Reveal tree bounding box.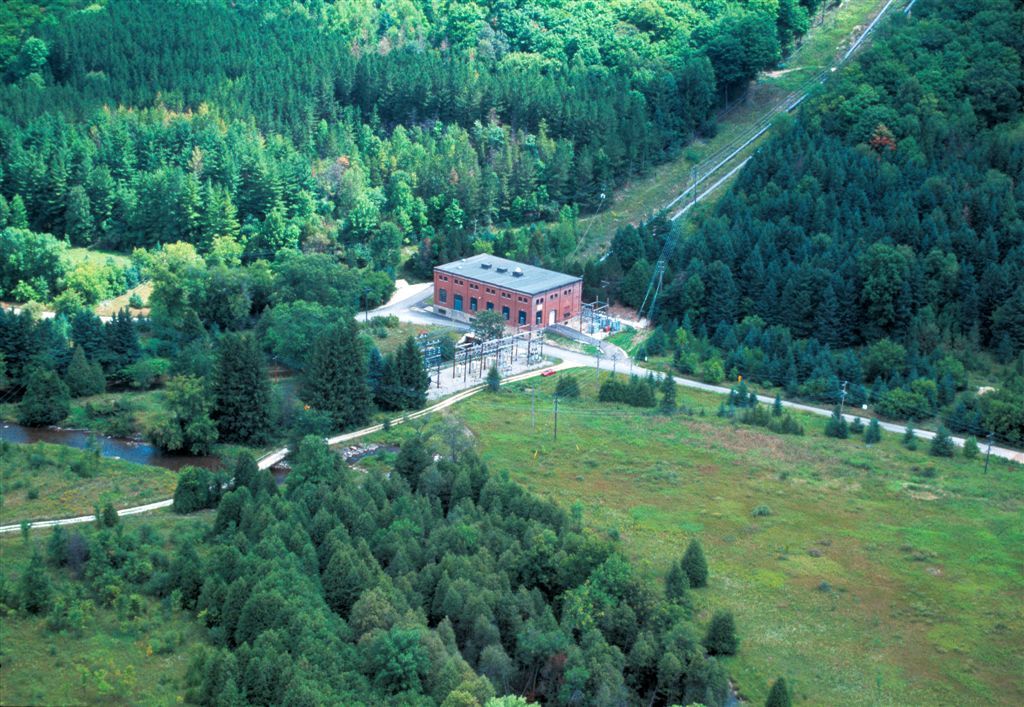
Revealed: (x1=51, y1=529, x2=93, y2=570).
